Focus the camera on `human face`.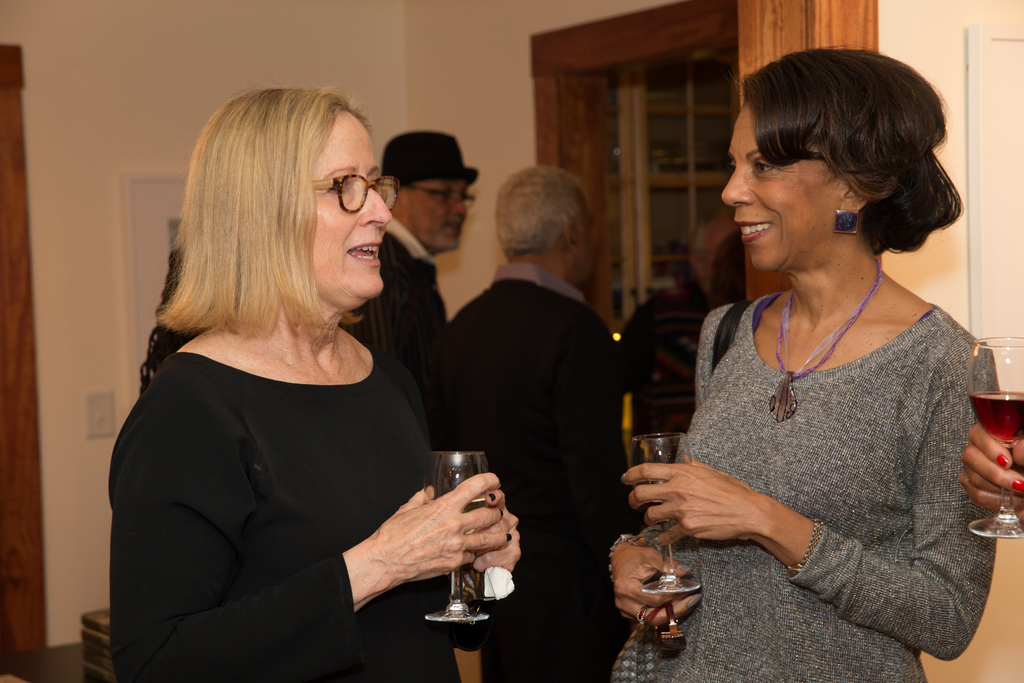
Focus region: <box>309,112,394,307</box>.
